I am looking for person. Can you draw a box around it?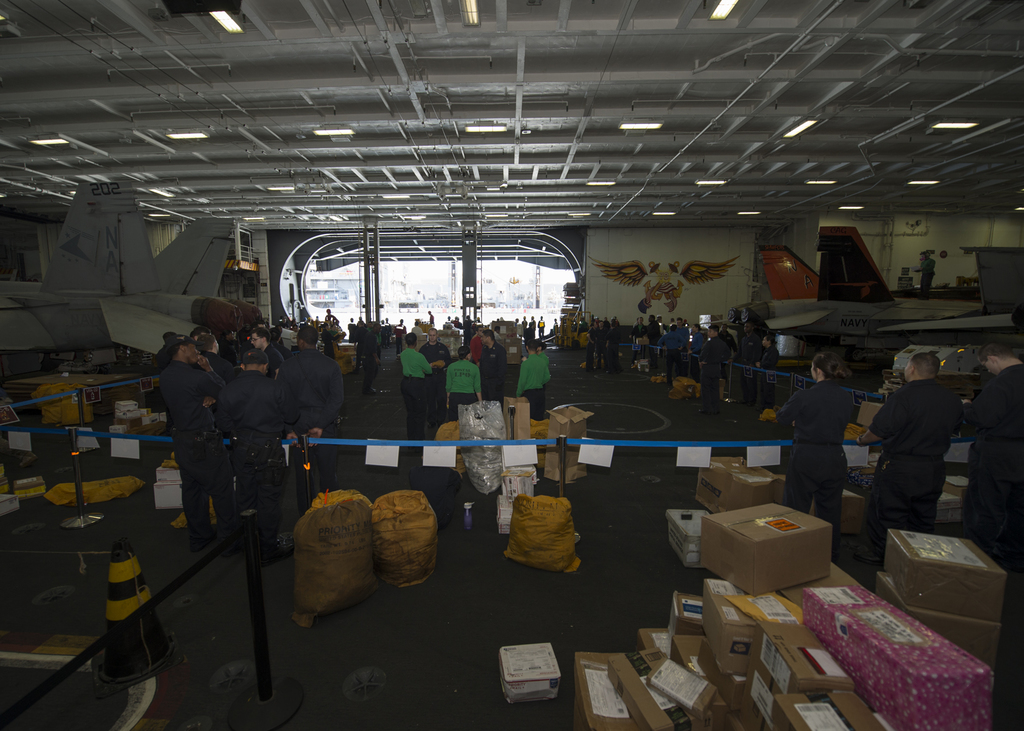
Sure, the bounding box is l=538, t=316, r=547, b=337.
